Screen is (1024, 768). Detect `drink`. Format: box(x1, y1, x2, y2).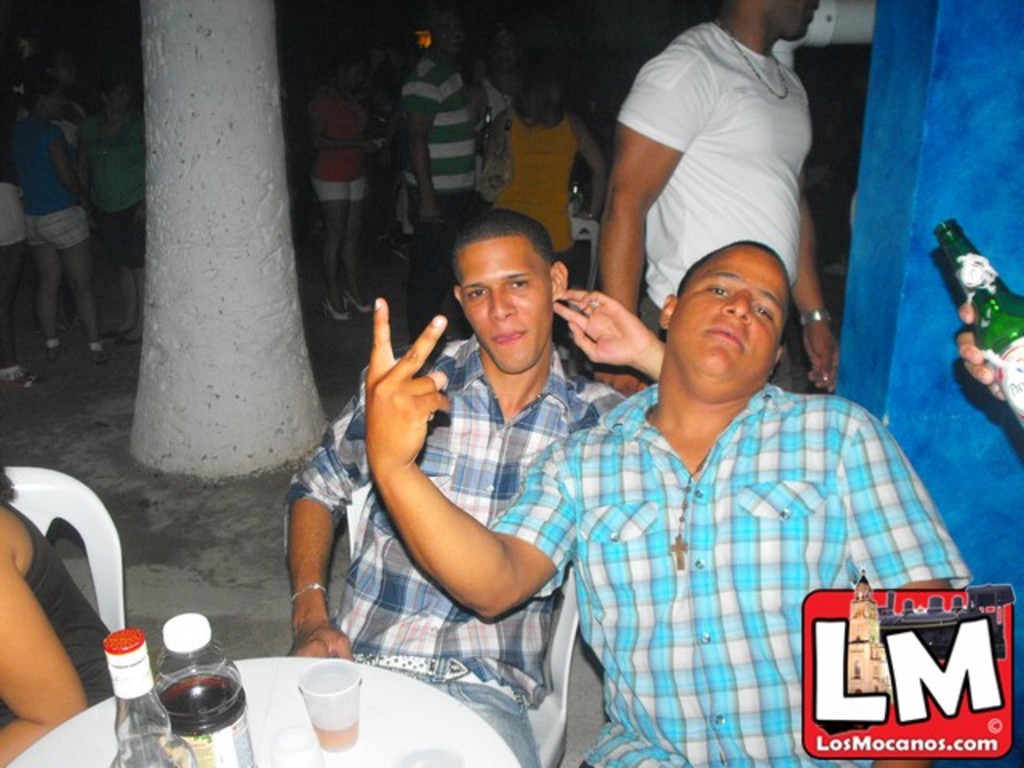
box(160, 675, 254, 766).
